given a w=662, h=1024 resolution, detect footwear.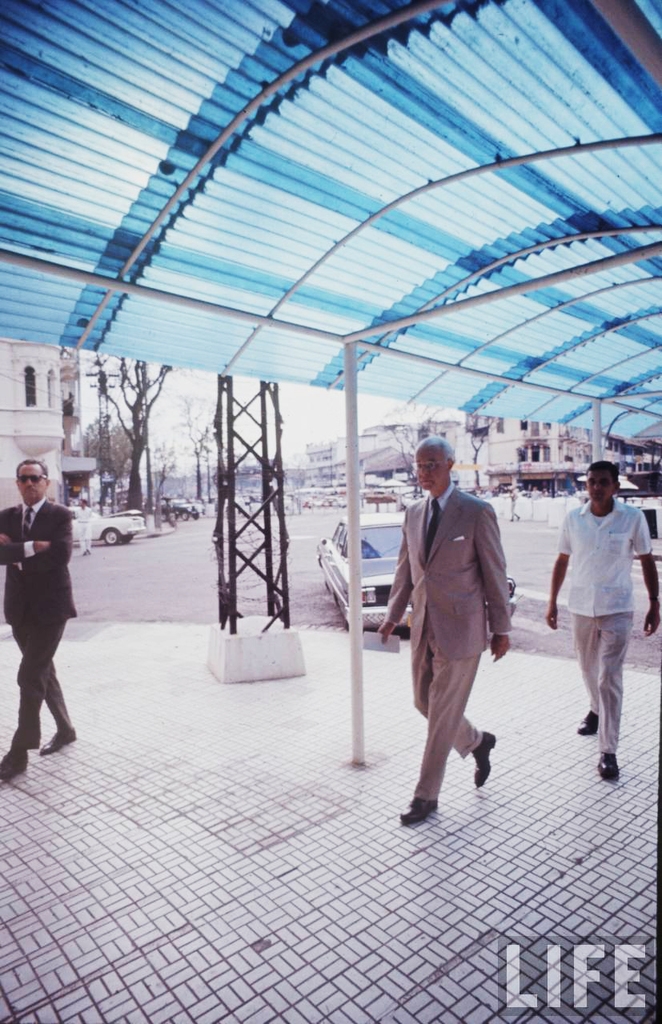
detection(598, 747, 616, 782).
